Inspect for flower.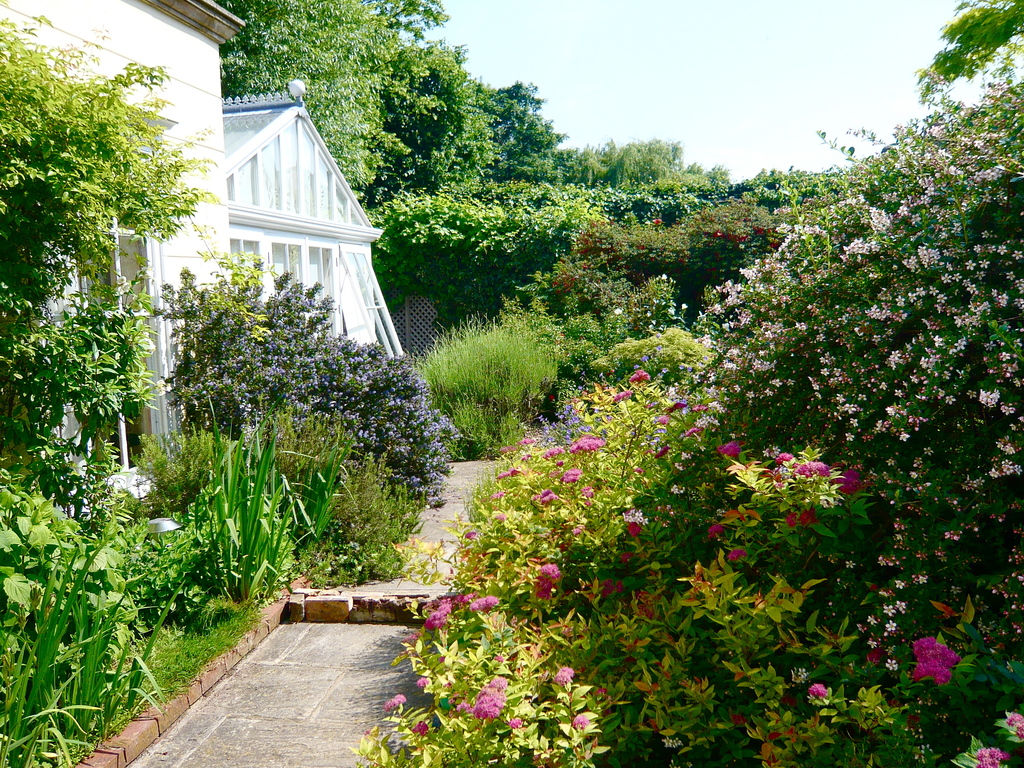
Inspection: left=468, top=527, right=477, bottom=545.
